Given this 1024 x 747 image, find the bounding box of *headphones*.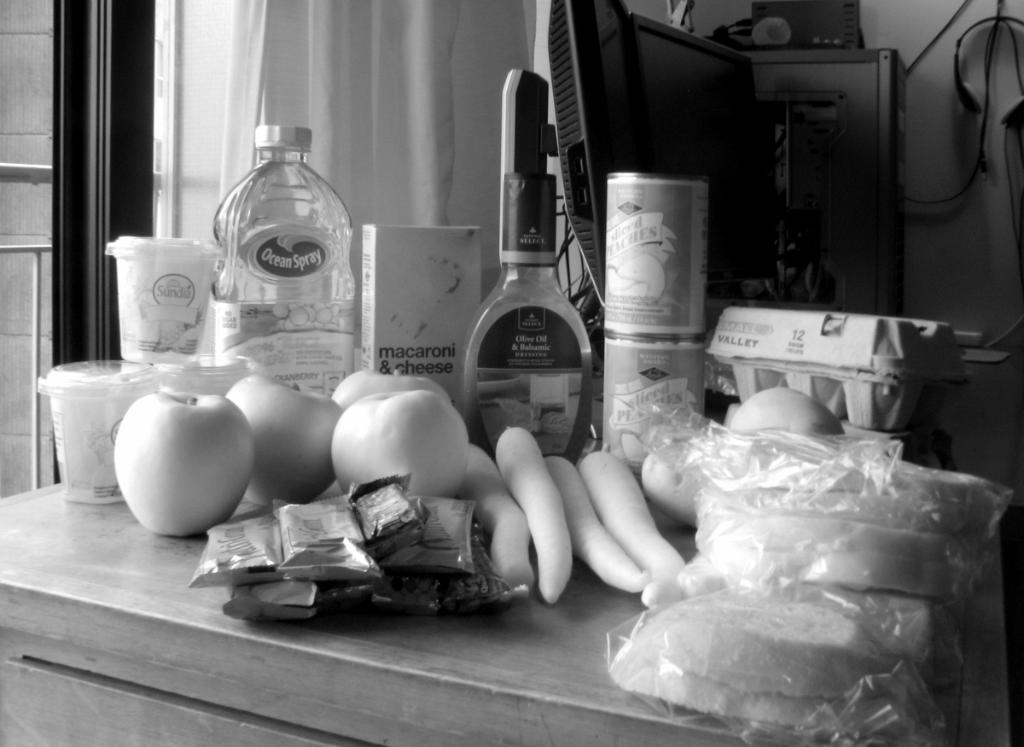
{"left": 952, "top": 7, "right": 1023, "bottom": 134}.
